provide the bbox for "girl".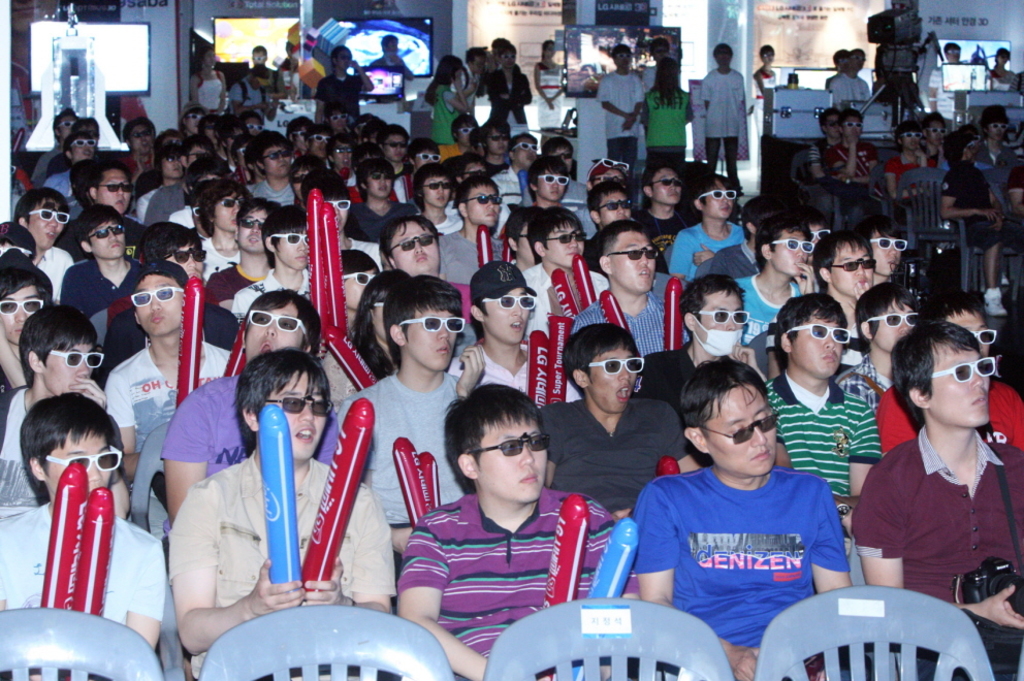
region(424, 53, 472, 144).
